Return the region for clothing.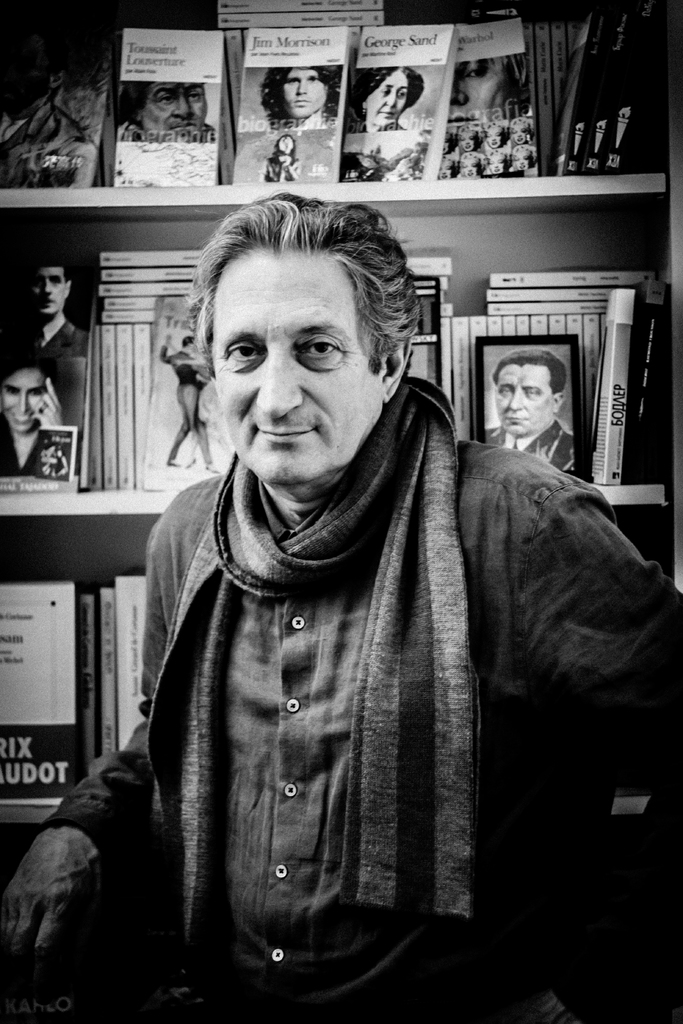
{"left": 110, "top": 121, "right": 220, "bottom": 140}.
